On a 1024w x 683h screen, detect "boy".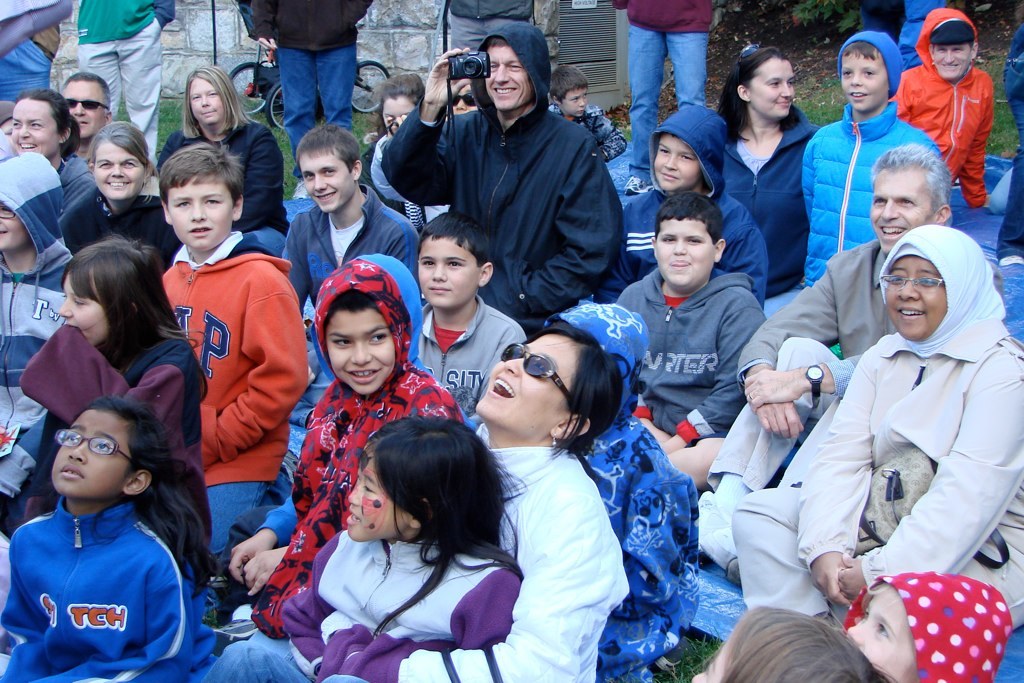
(left=421, top=212, right=526, bottom=424).
